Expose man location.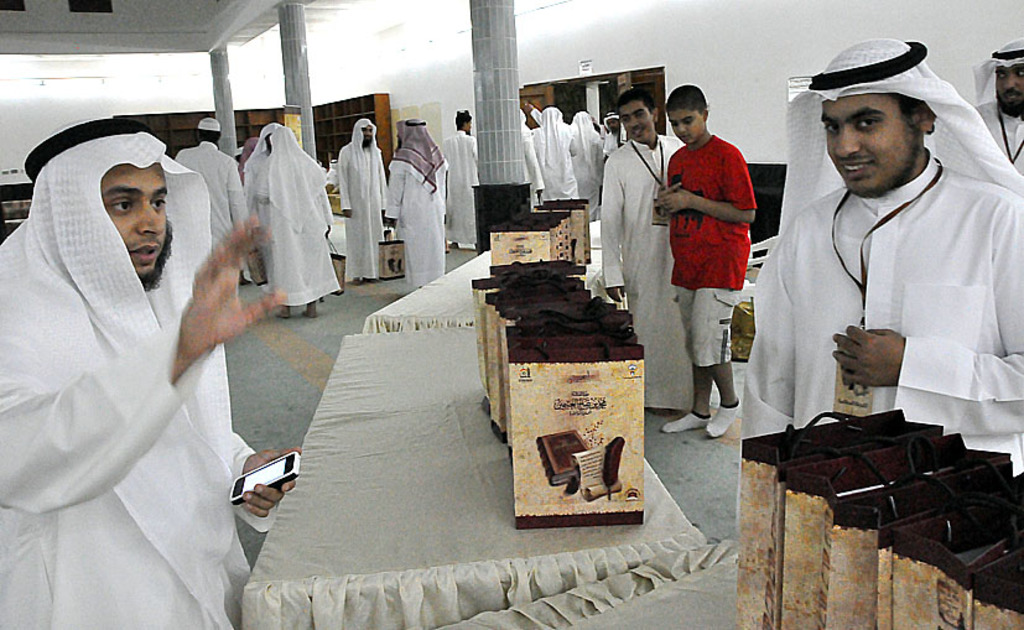
Exposed at (x1=384, y1=120, x2=448, y2=295).
